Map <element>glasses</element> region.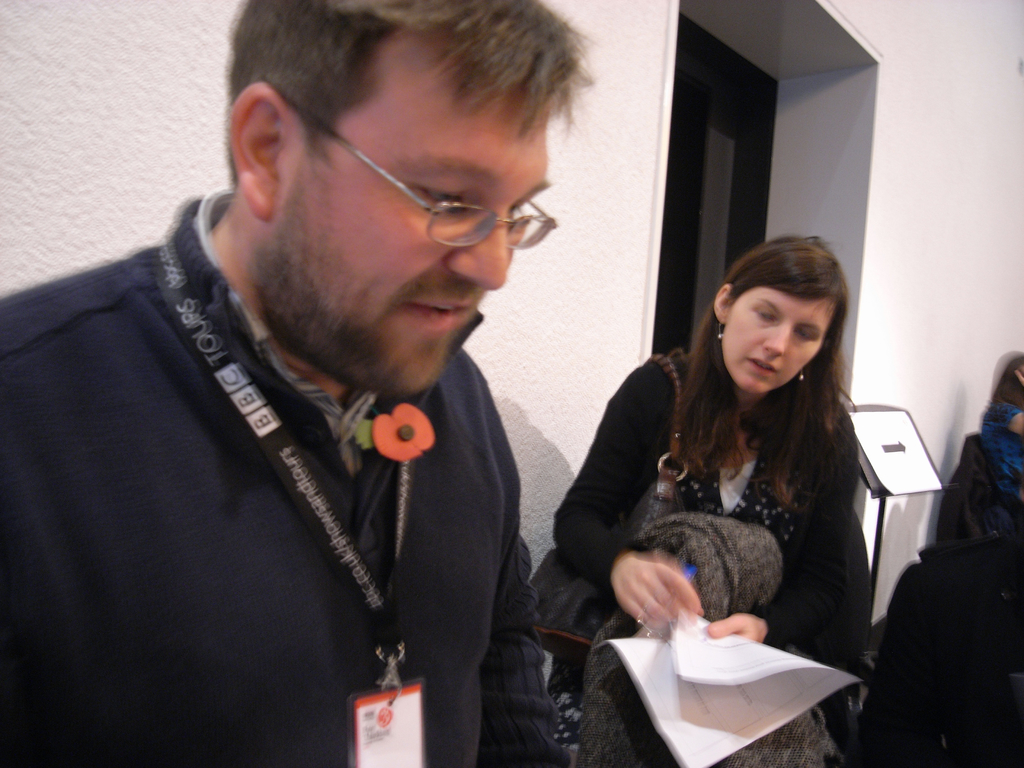
Mapped to <bbox>274, 124, 568, 239</bbox>.
